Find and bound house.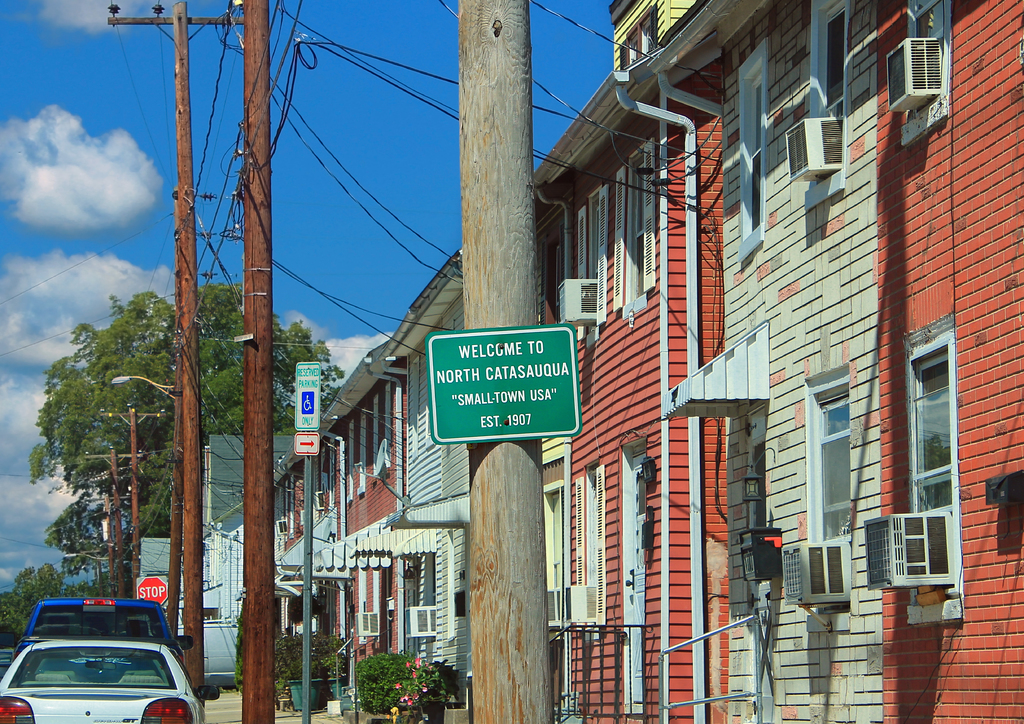
Bound: 305:340:401:668.
